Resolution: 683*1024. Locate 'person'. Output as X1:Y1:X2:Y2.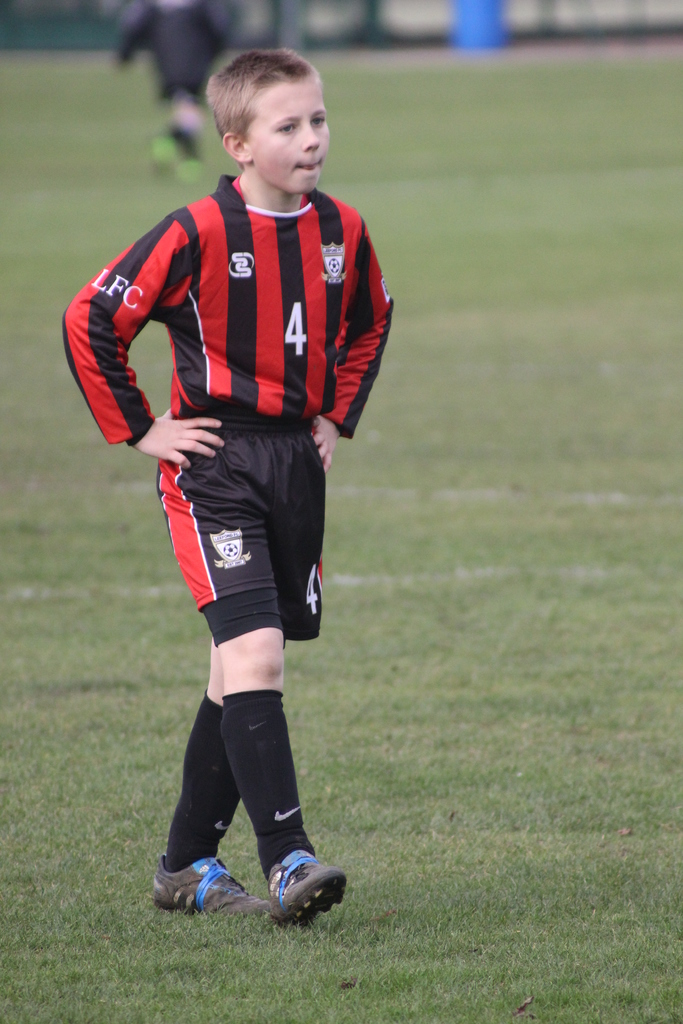
80:68:407:950.
